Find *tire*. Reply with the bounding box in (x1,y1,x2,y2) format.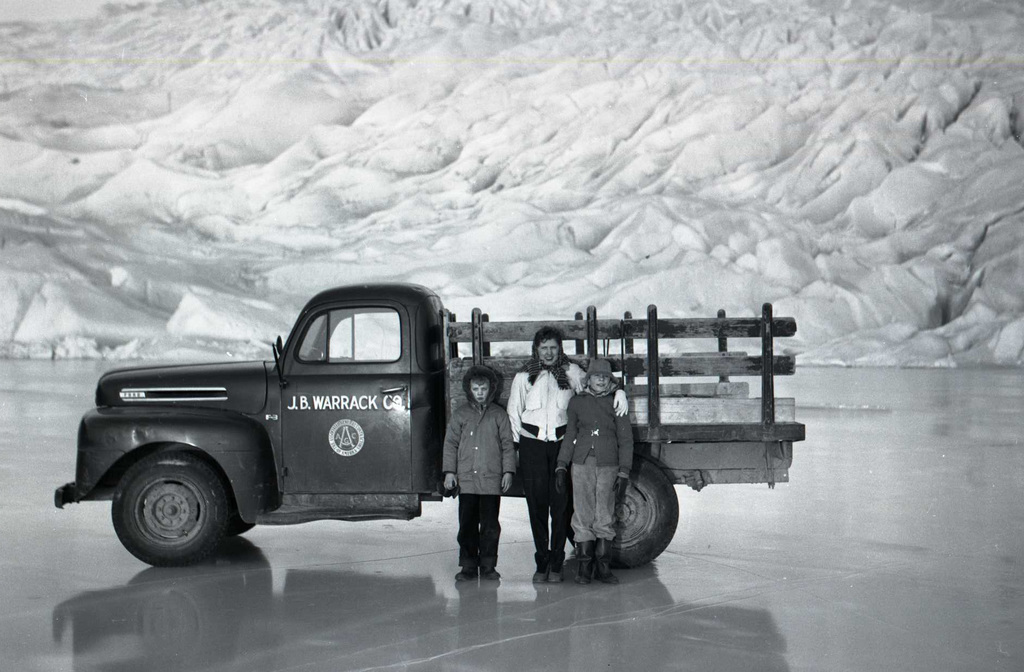
(588,462,678,570).
